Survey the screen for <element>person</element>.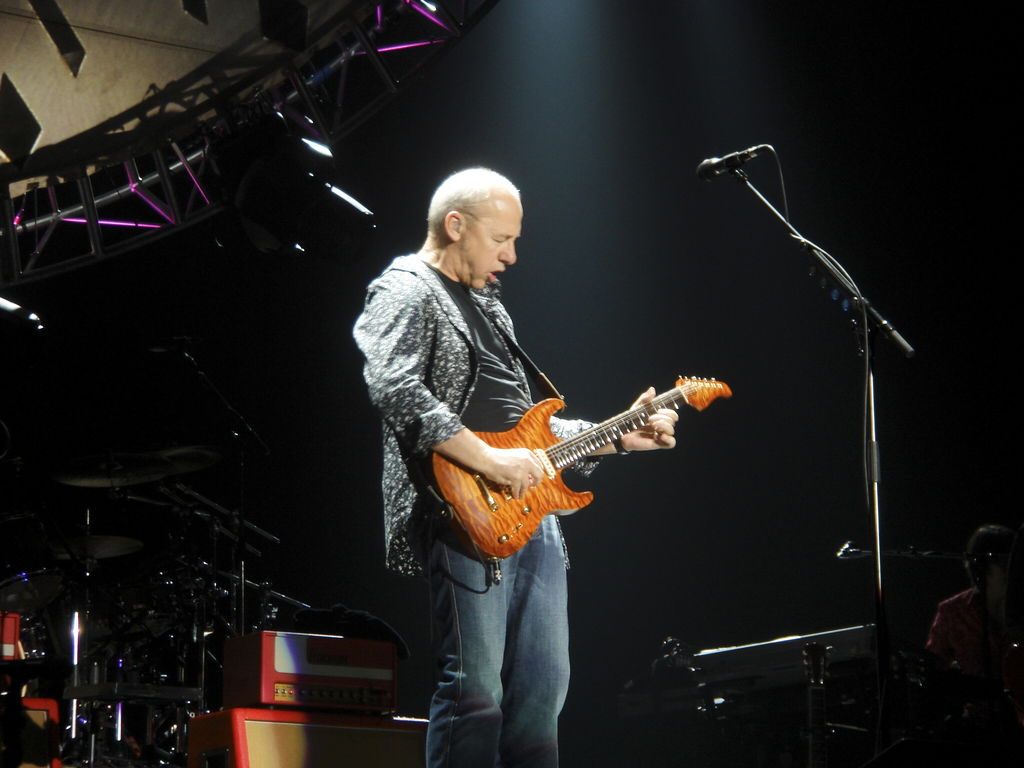
Survey found: left=357, top=172, right=634, bottom=683.
